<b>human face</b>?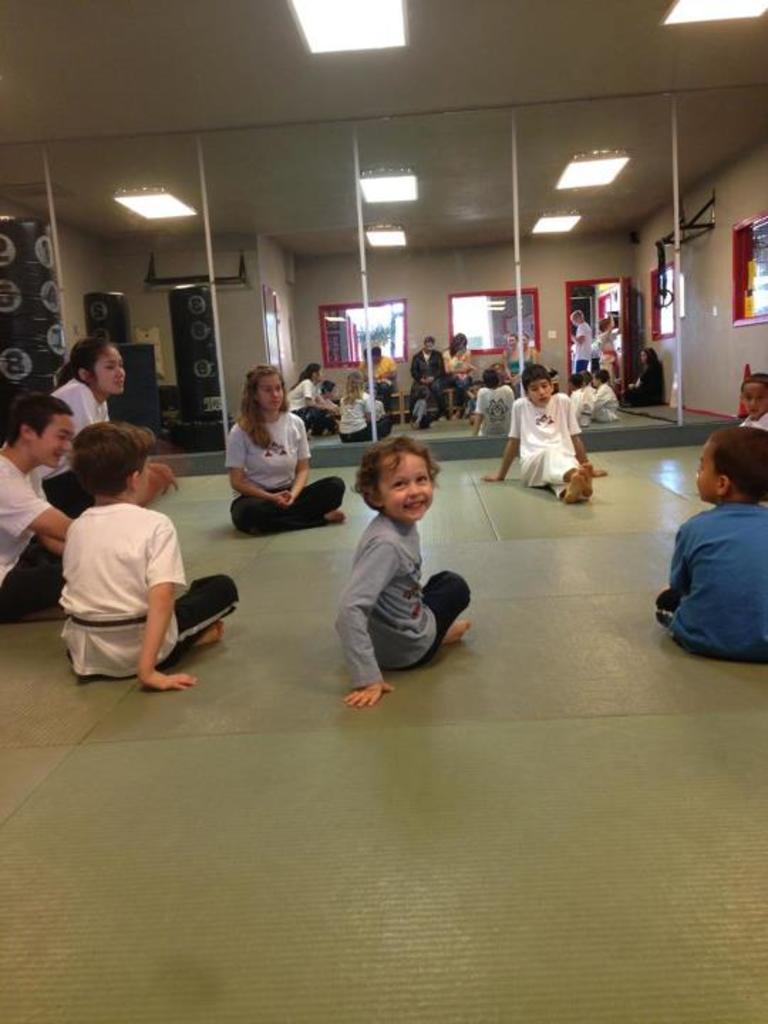
x1=37 y1=415 x2=73 y2=466
